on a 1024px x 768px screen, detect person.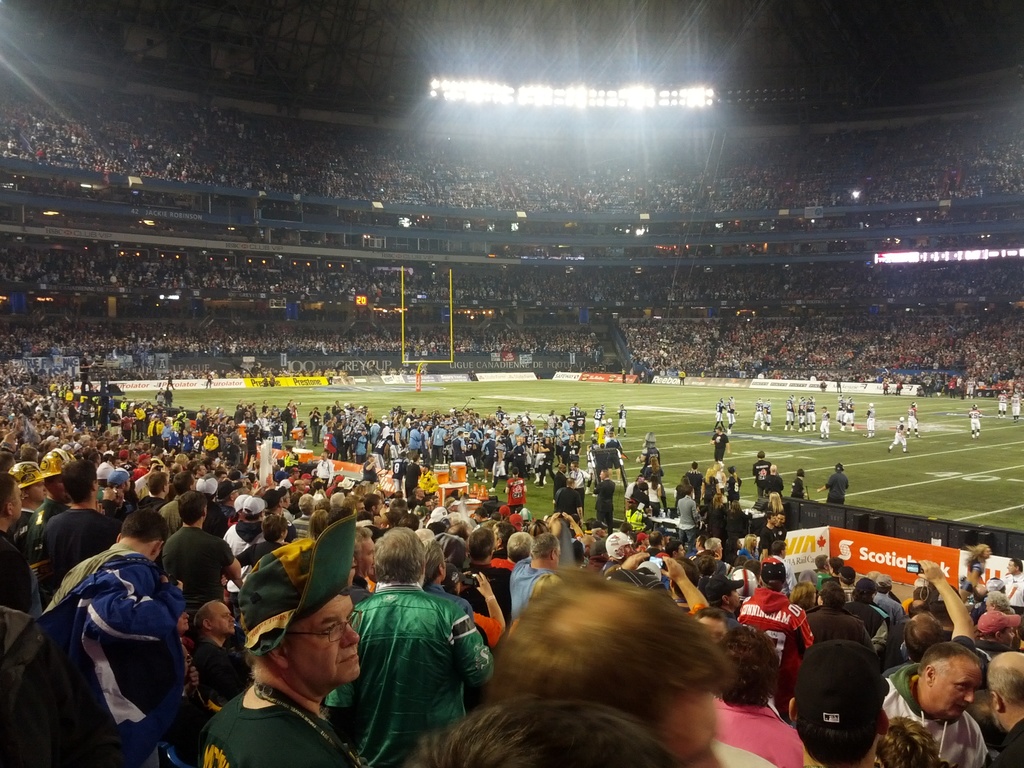
[344, 535, 476, 756].
